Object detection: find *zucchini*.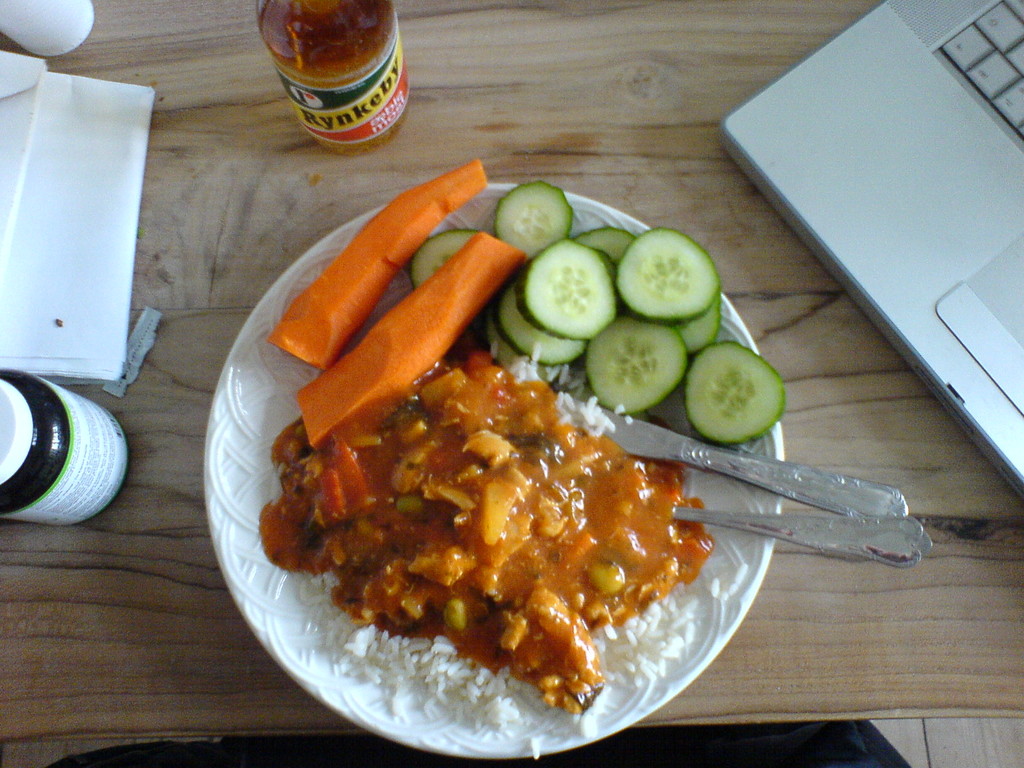
[516, 234, 618, 346].
